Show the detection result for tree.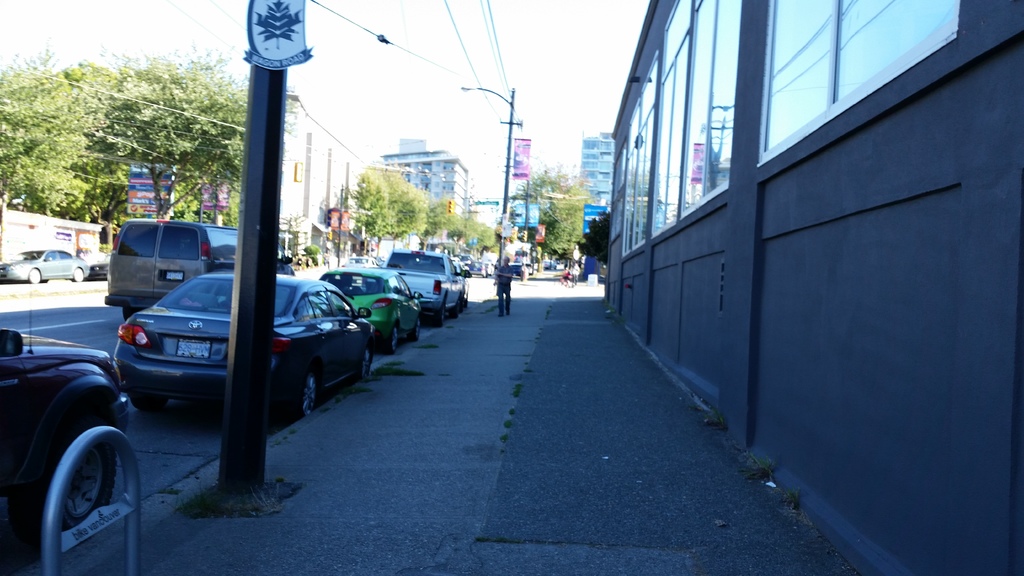
{"x1": 460, "y1": 214, "x2": 488, "y2": 250}.
